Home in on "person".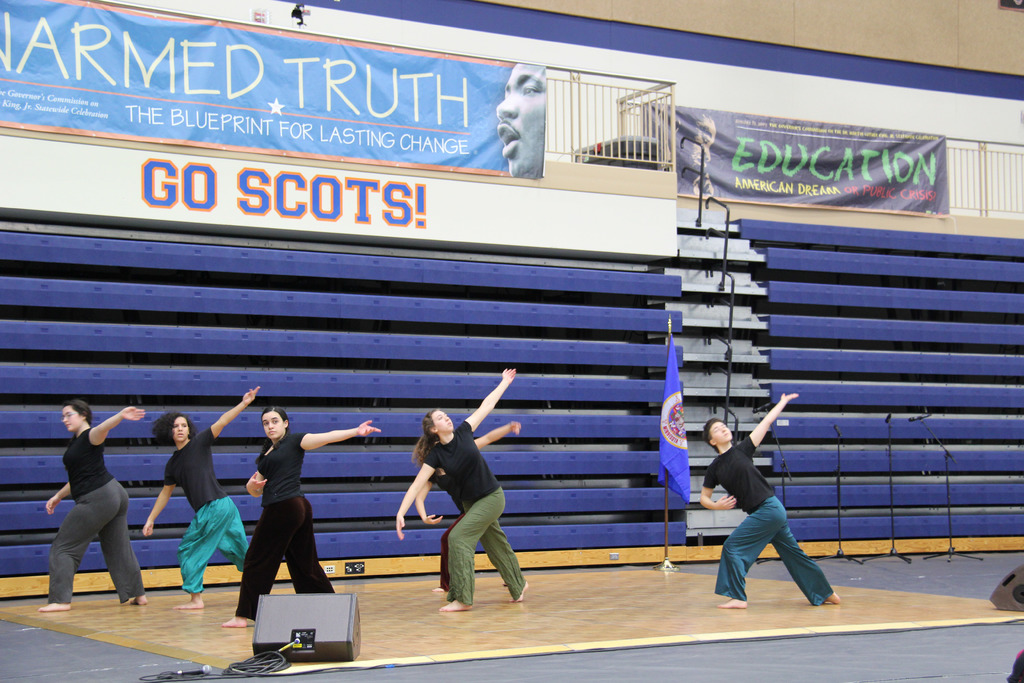
Homed in at <region>396, 360, 531, 614</region>.
